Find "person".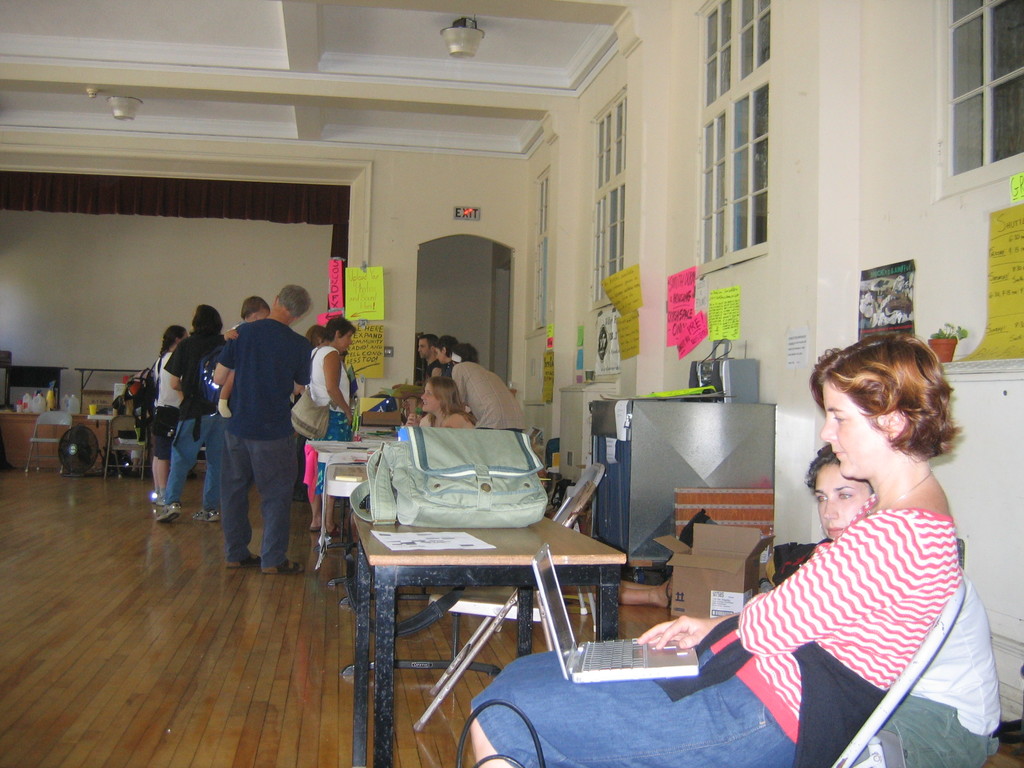
pyautogui.locateOnScreen(398, 376, 476, 433).
